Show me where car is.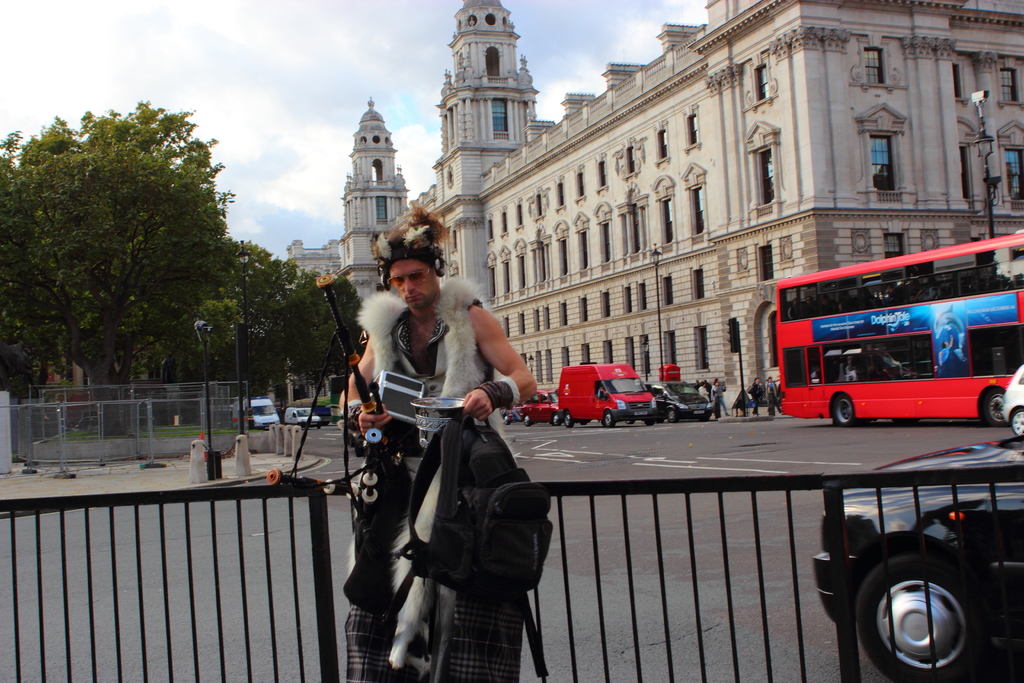
car is at <box>645,385,710,425</box>.
